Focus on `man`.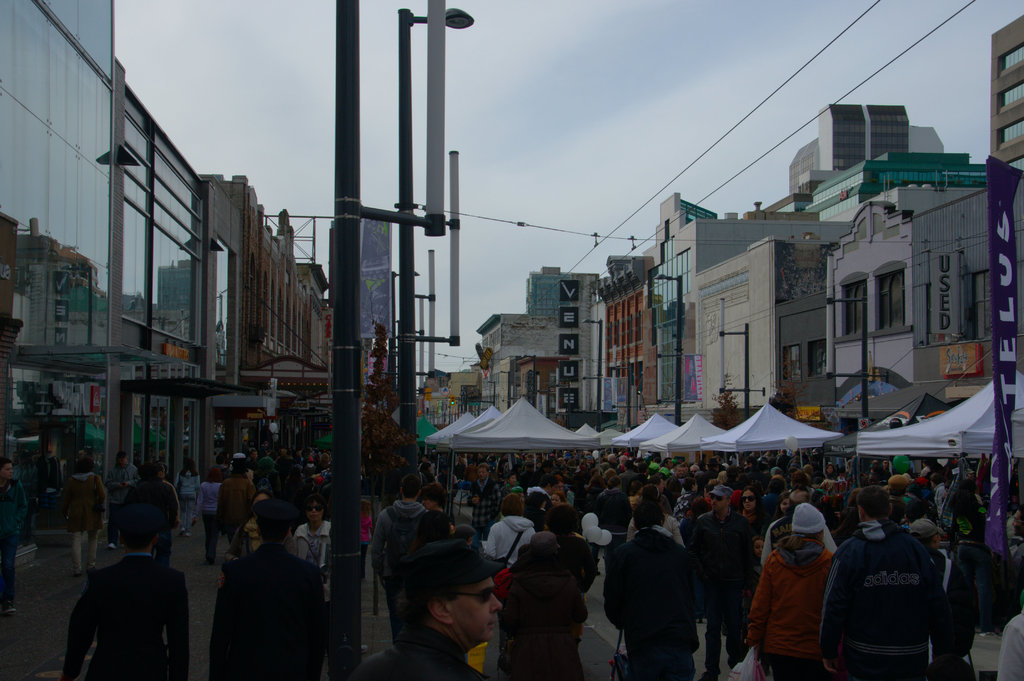
Focused at x1=522 y1=474 x2=560 y2=533.
